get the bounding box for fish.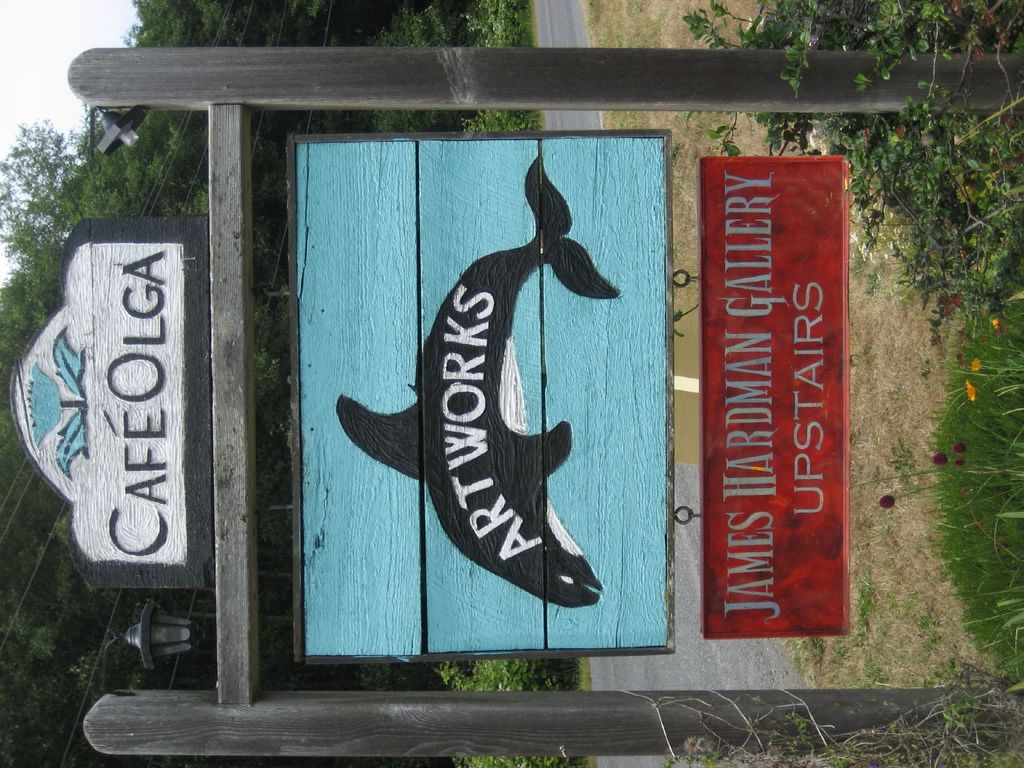
<box>347,186,609,574</box>.
